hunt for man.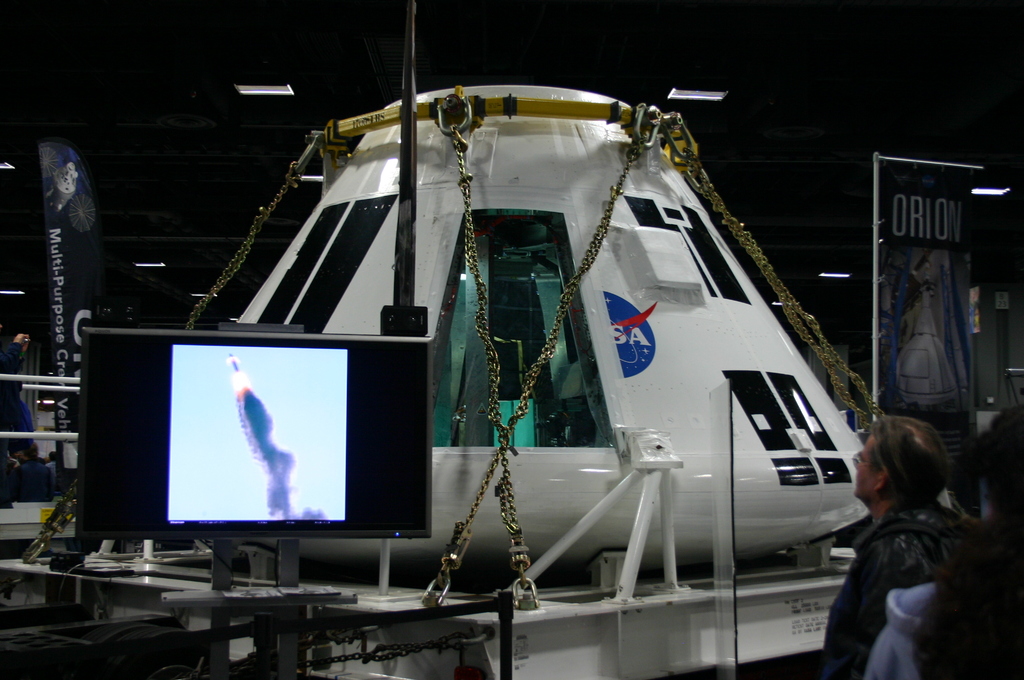
Hunted down at {"left": 824, "top": 407, "right": 996, "bottom": 672}.
